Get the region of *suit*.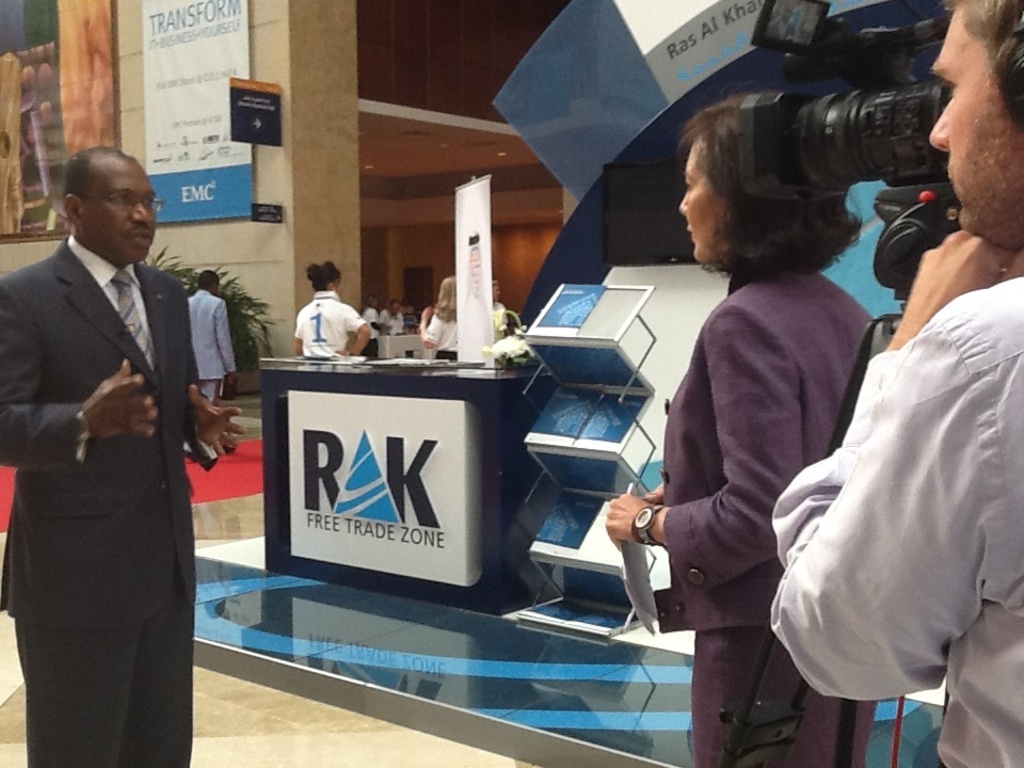
655 270 879 638.
